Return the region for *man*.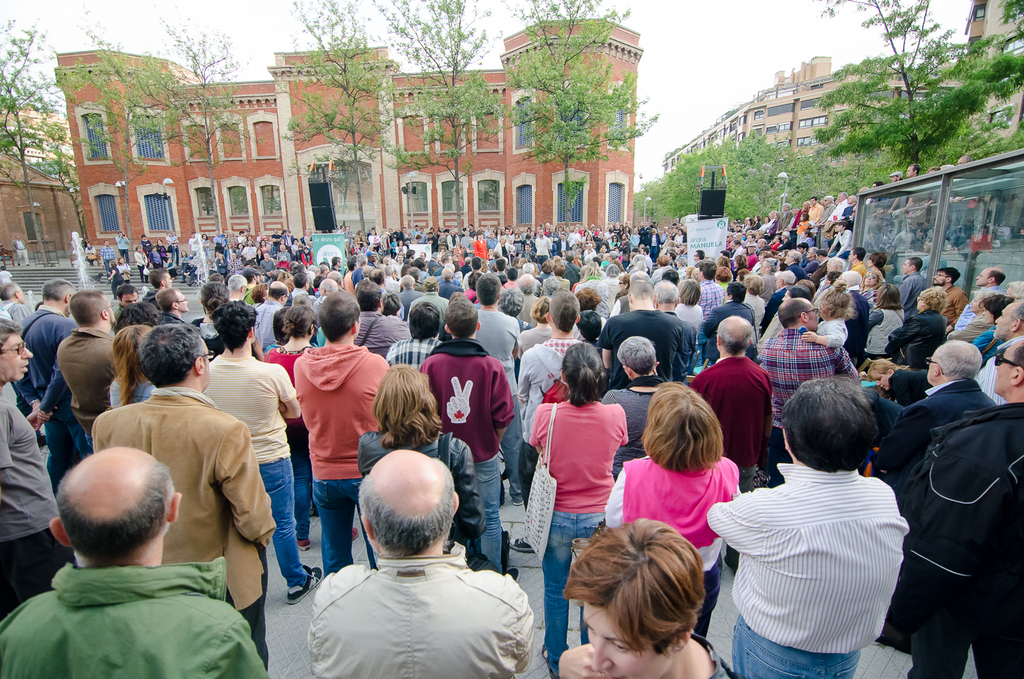
<bbox>109, 282, 141, 305</bbox>.
